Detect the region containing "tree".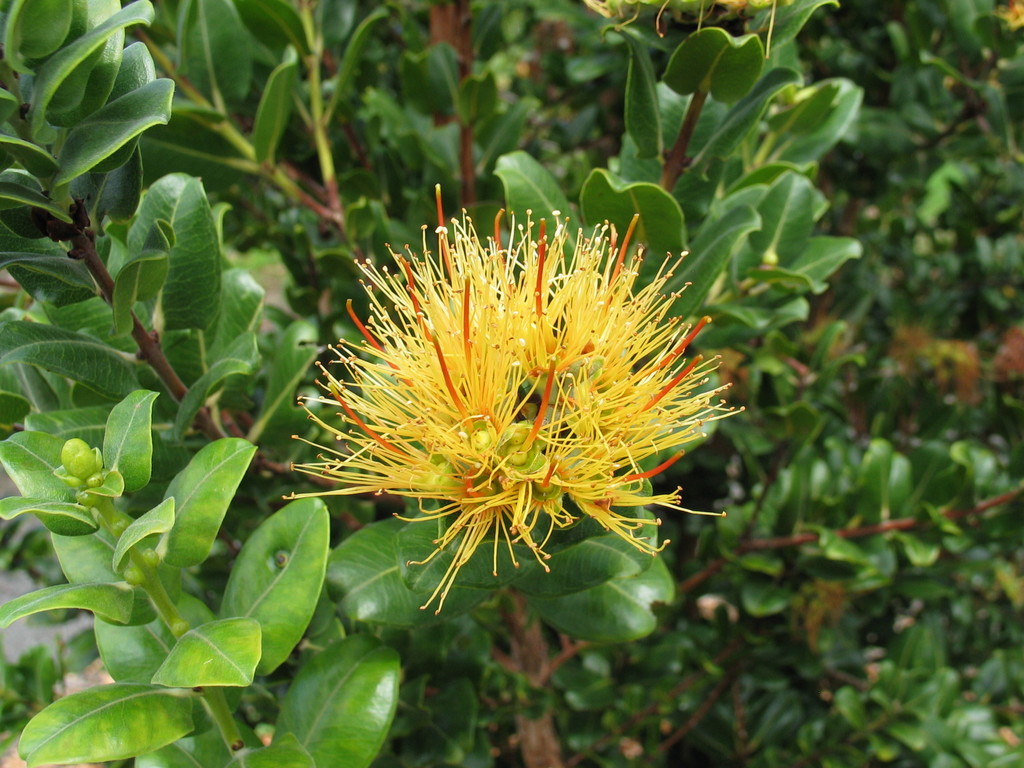
(0,0,1023,767).
